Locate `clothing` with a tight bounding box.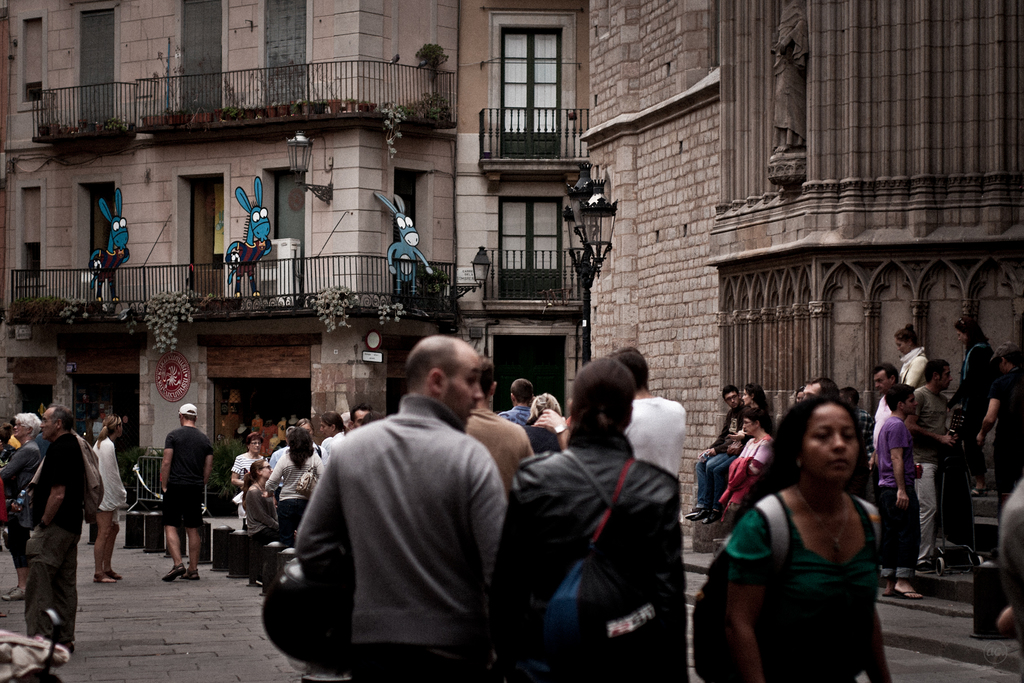
bbox=(916, 383, 952, 467).
